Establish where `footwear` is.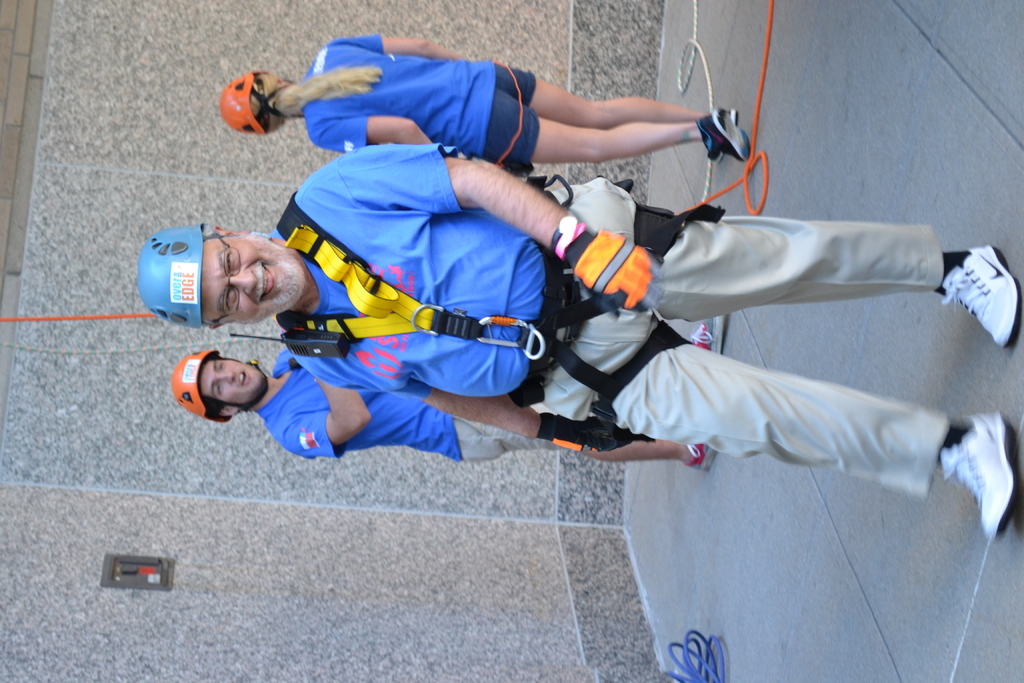
Established at (689, 322, 712, 350).
